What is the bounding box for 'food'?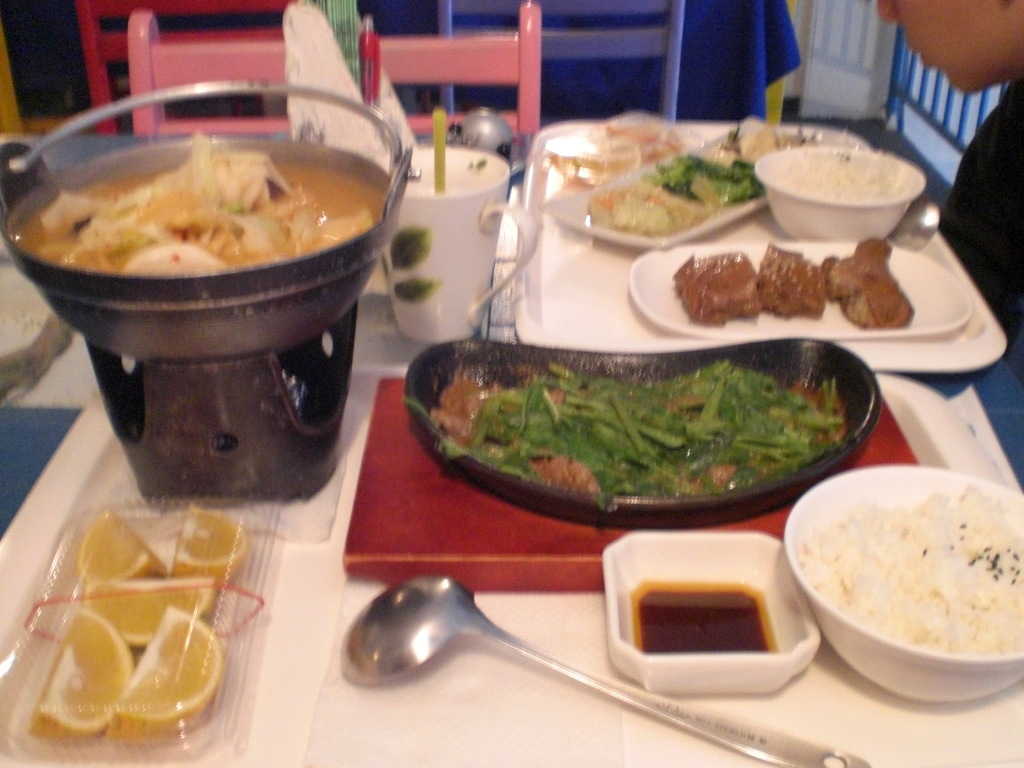
box(25, 502, 245, 742).
